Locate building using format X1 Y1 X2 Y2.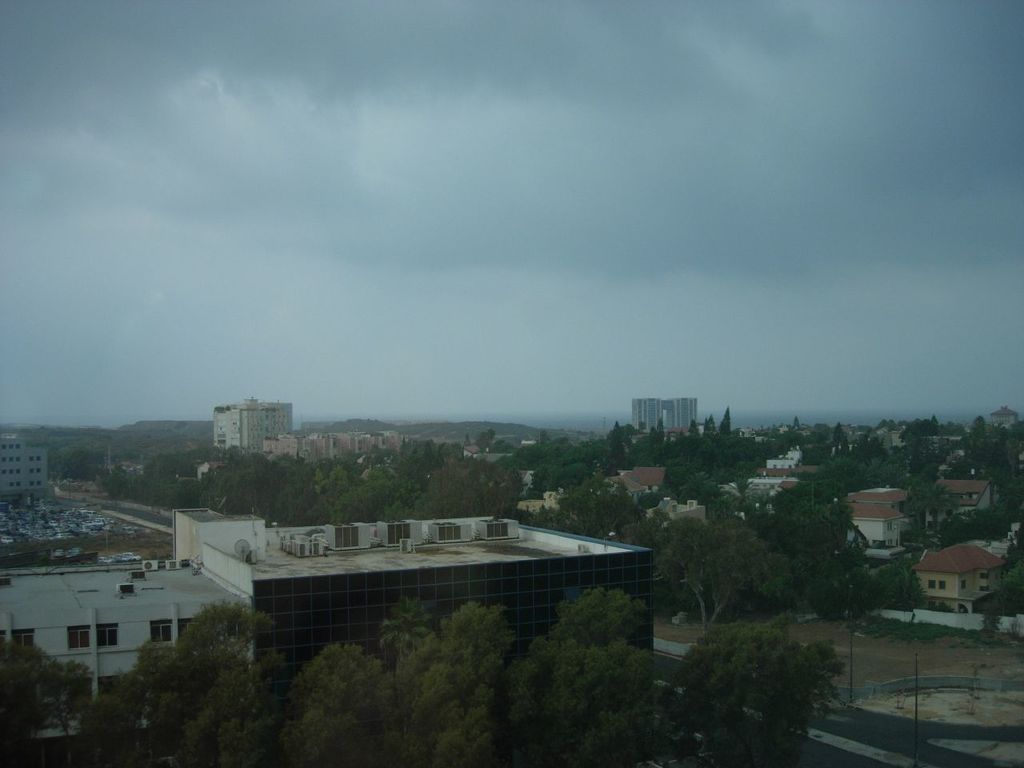
632 394 700 430.
